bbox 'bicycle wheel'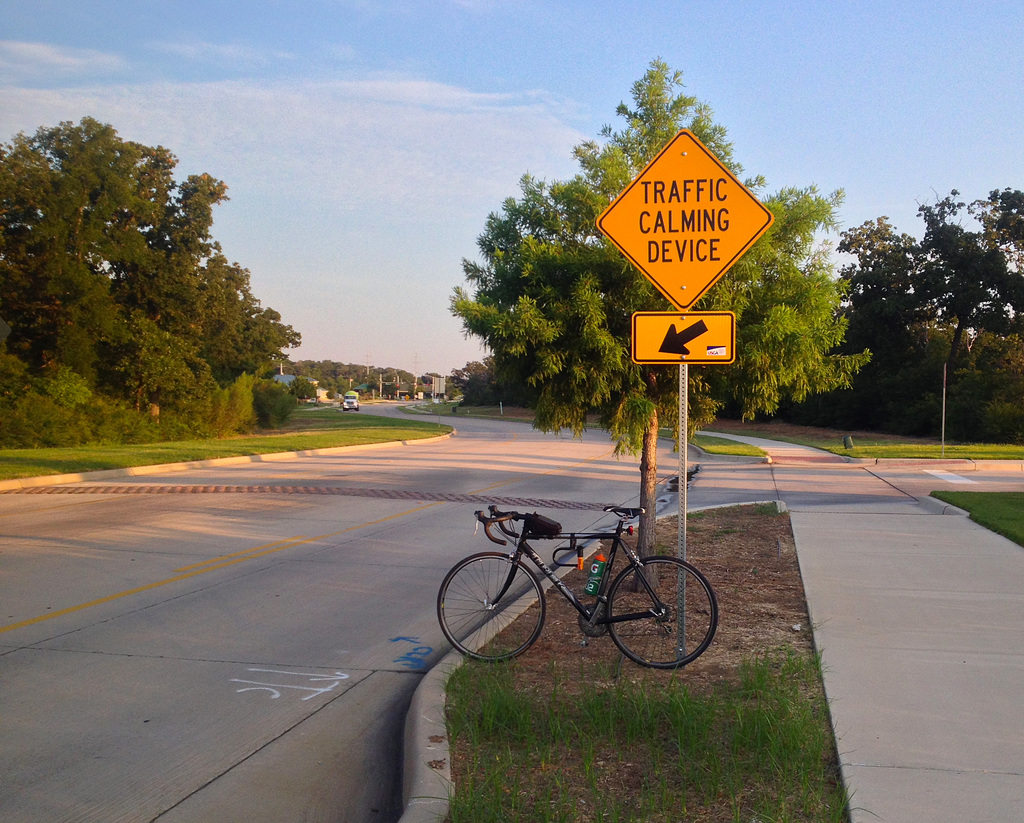
crop(454, 560, 538, 662)
